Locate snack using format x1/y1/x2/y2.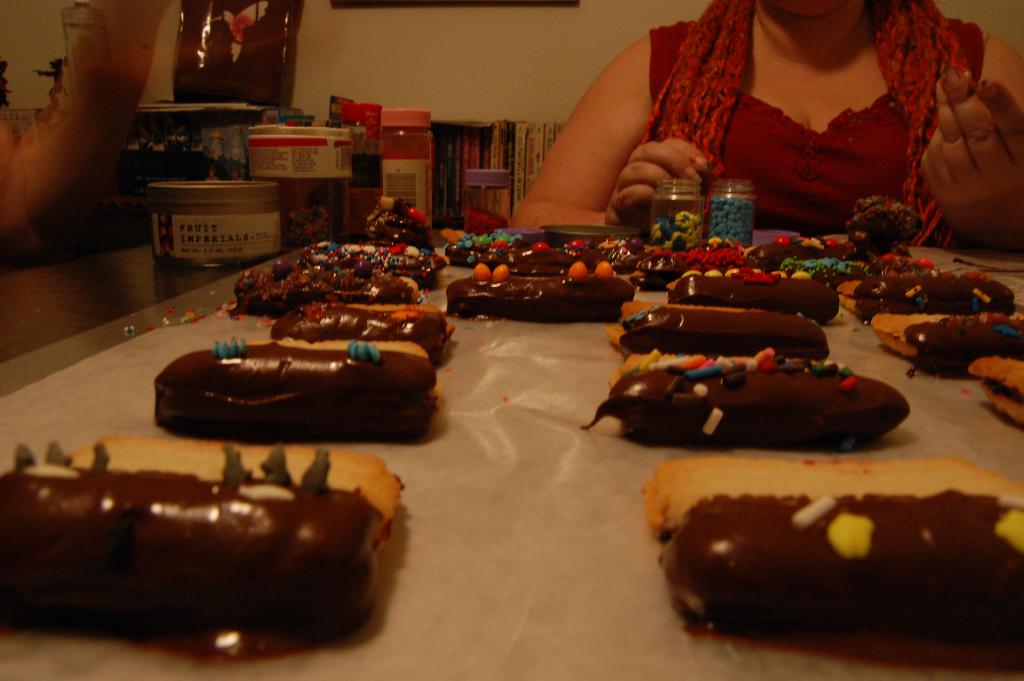
641/465/1023/669.
